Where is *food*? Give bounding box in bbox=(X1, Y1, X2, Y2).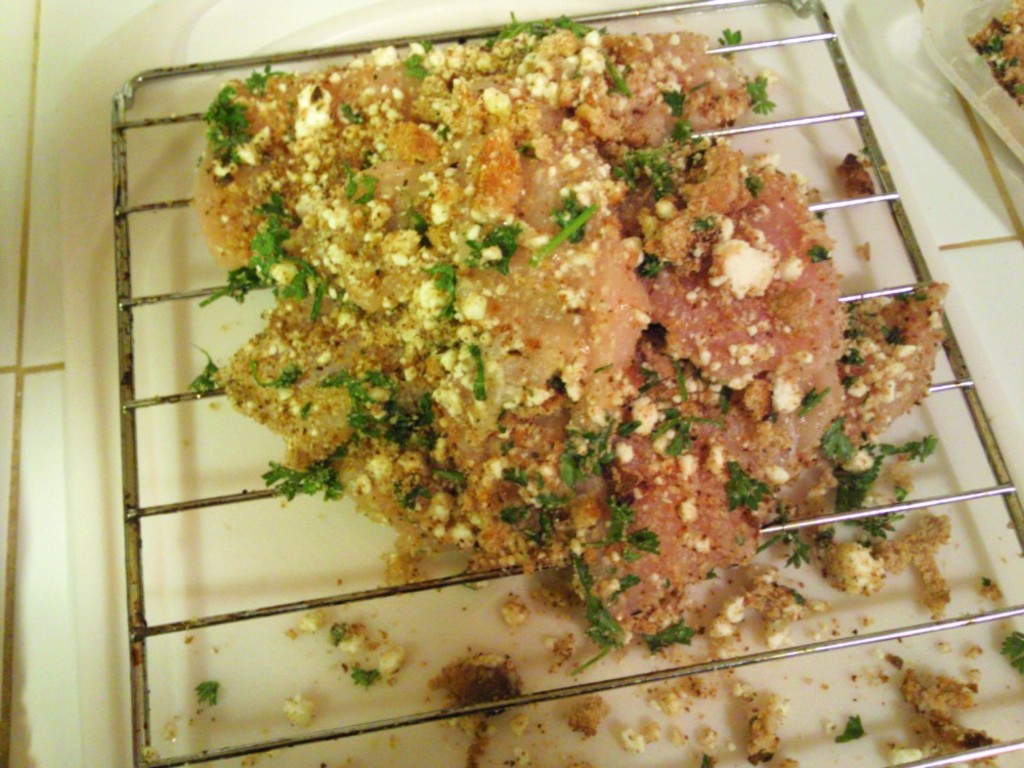
bbox=(968, 642, 982, 653).
